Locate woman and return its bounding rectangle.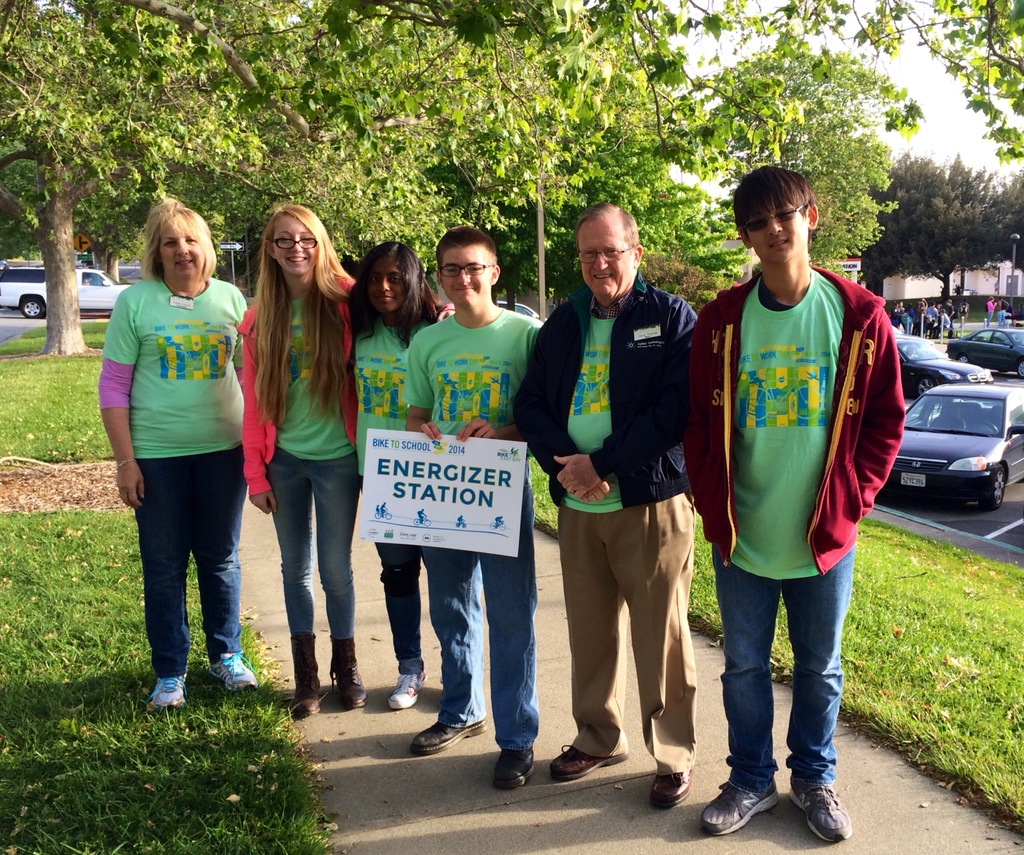
364/247/430/715.
